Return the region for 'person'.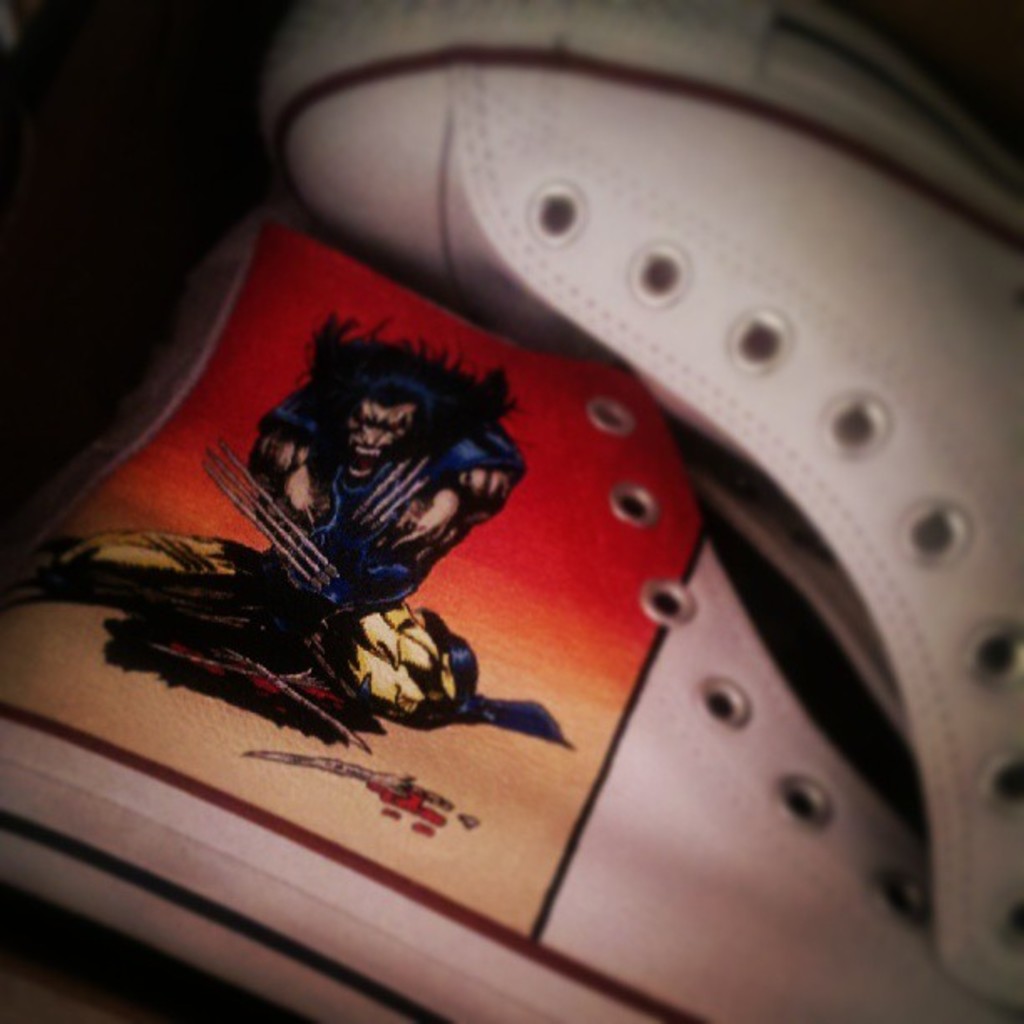
{"left": 87, "top": 233, "right": 589, "bottom": 835}.
